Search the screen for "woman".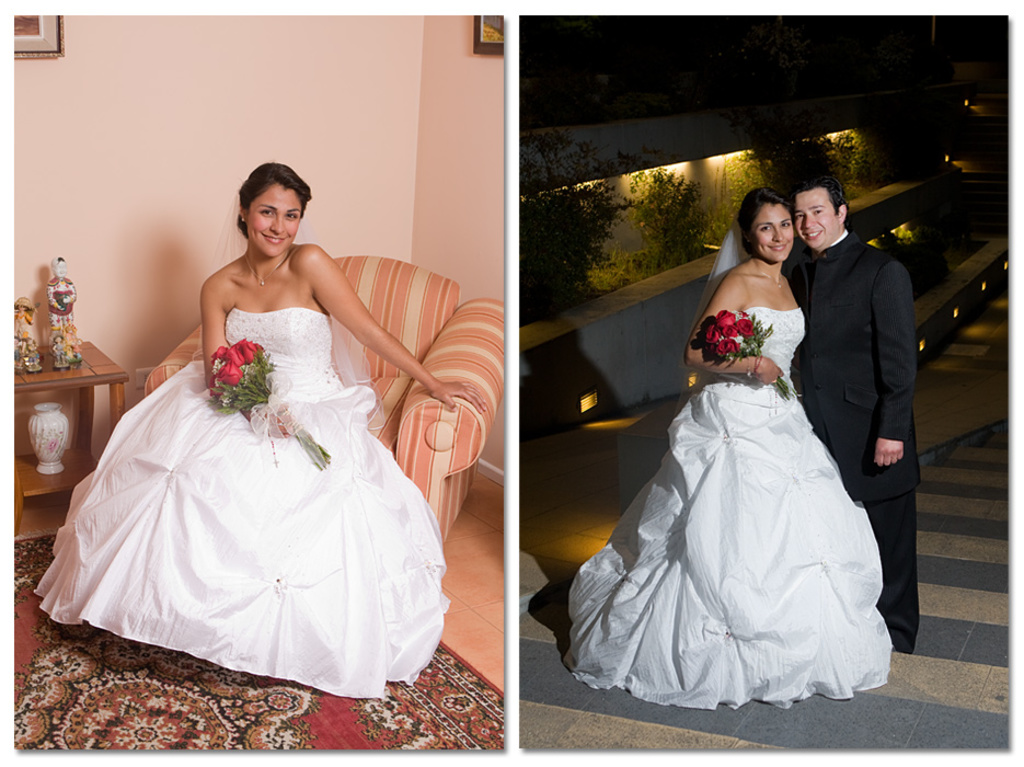
Found at bbox=(32, 159, 483, 705).
